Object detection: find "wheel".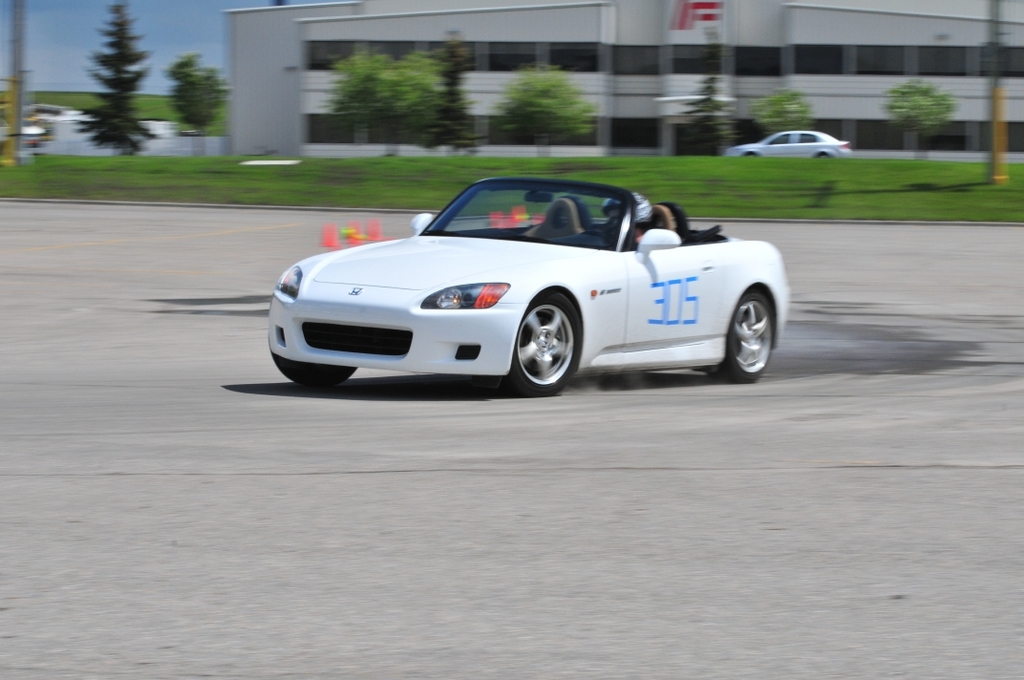
bbox=(267, 337, 356, 389).
